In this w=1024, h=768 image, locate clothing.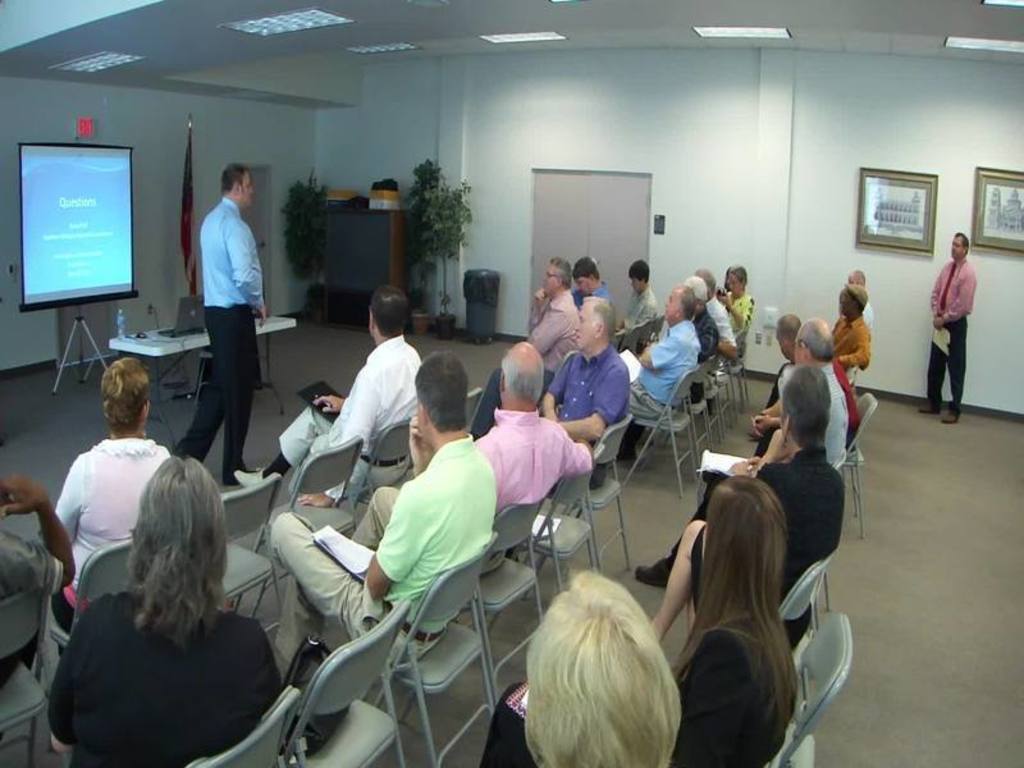
Bounding box: x1=0 y1=520 x2=63 y2=689.
